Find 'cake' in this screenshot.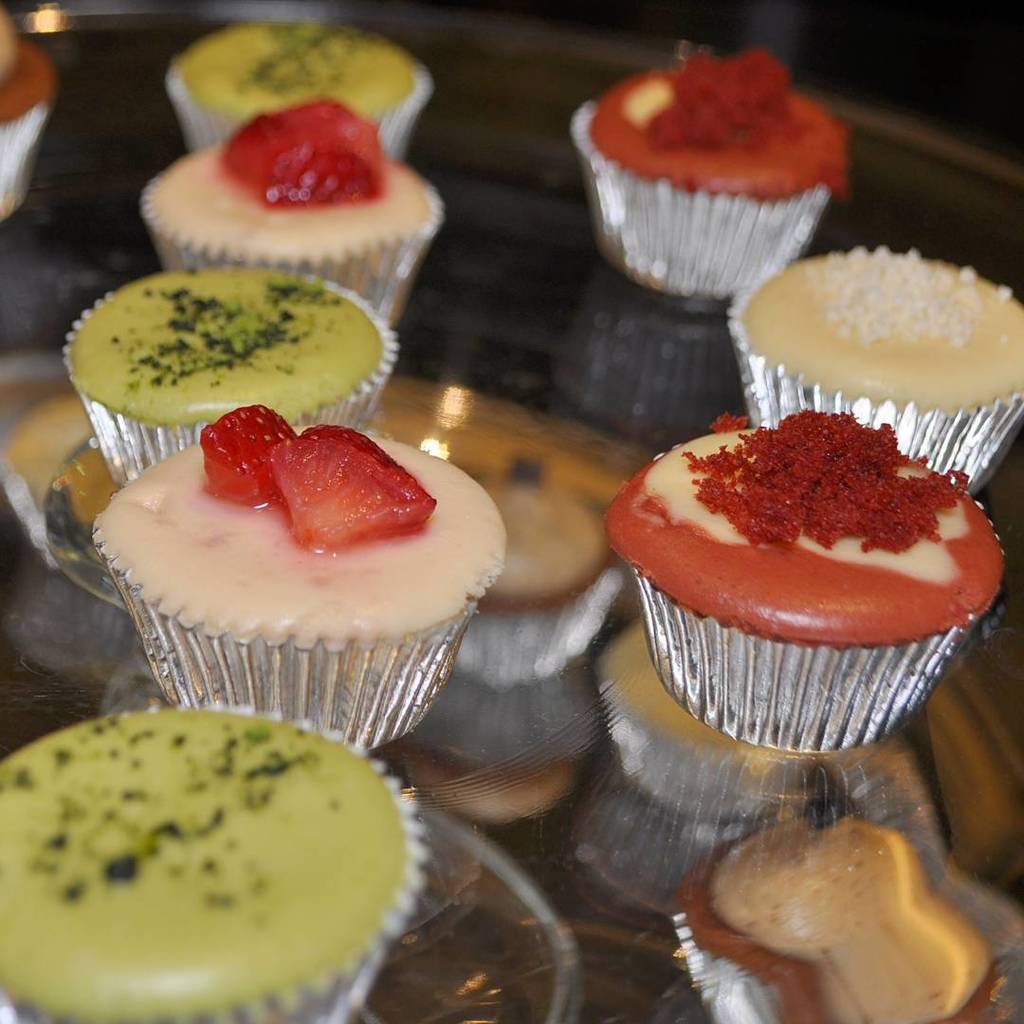
The bounding box for 'cake' is {"x1": 721, "y1": 235, "x2": 1023, "y2": 490}.
